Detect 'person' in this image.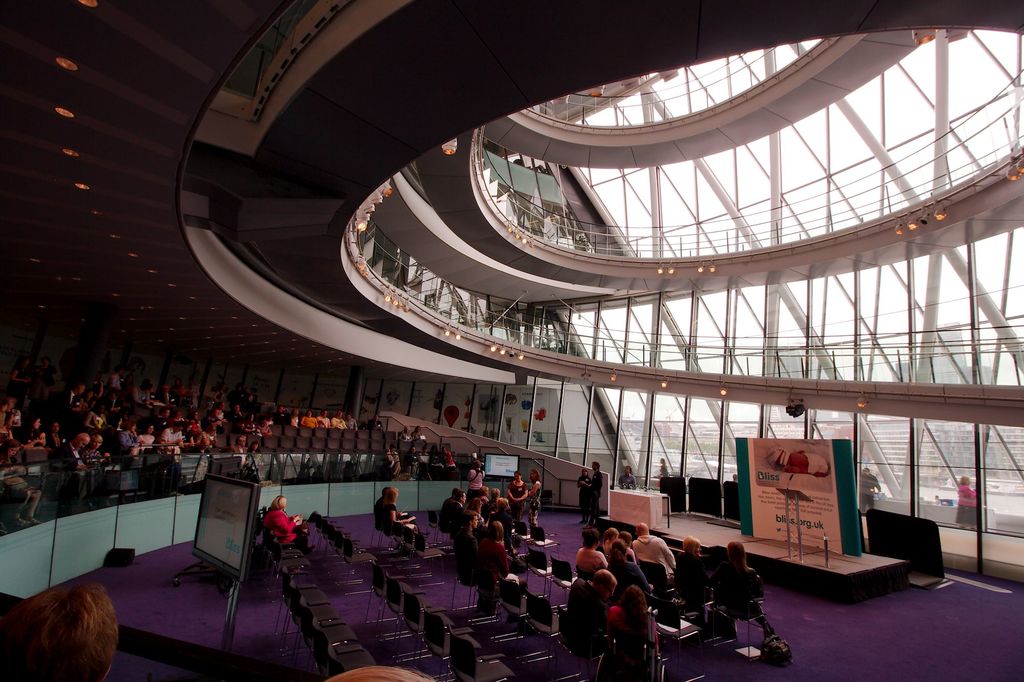
Detection: region(659, 459, 672, 487).
